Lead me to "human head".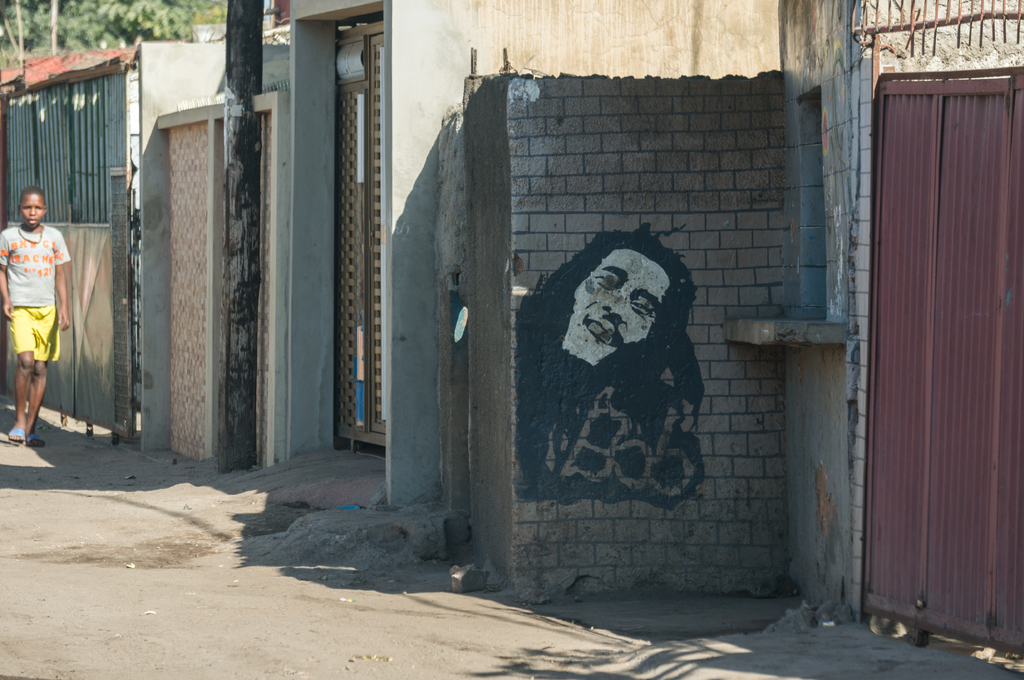
Lead to <bbox>15, 187, 49, 228</bbox>.
